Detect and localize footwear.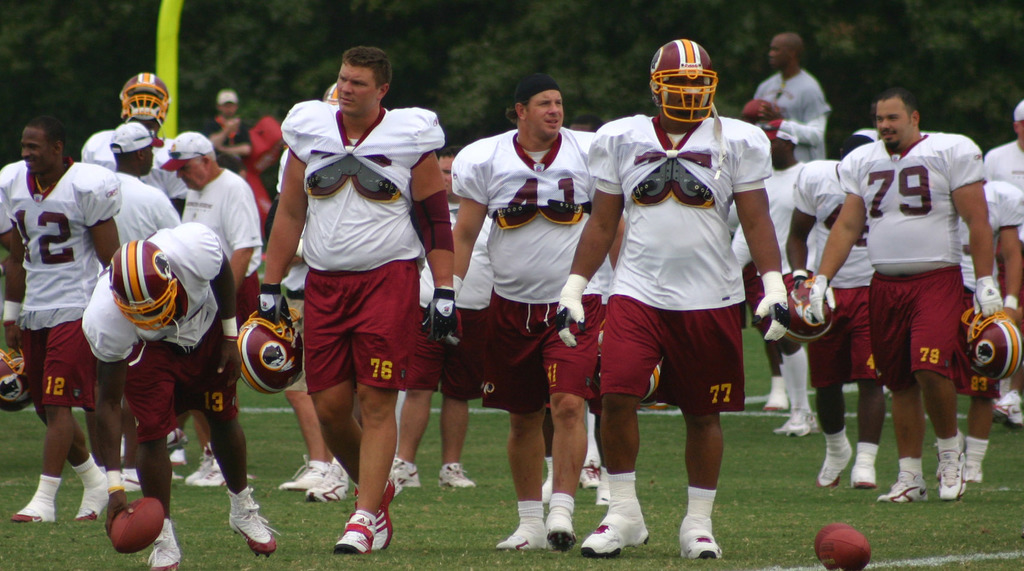
Localized at detection(227, 489, 281, 559).
